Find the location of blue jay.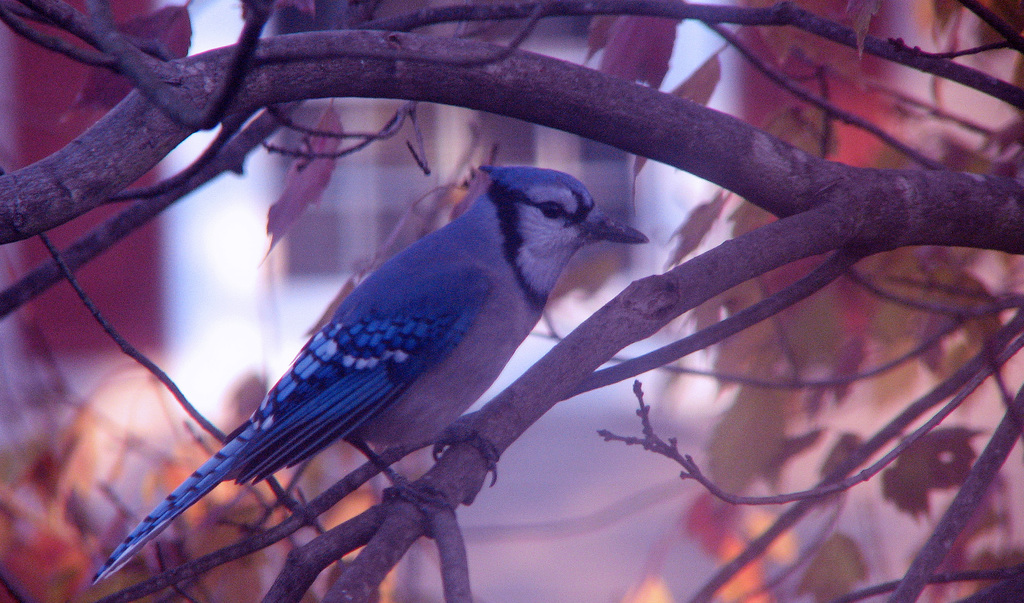
Location: rect(90, 164, 652, 588).
